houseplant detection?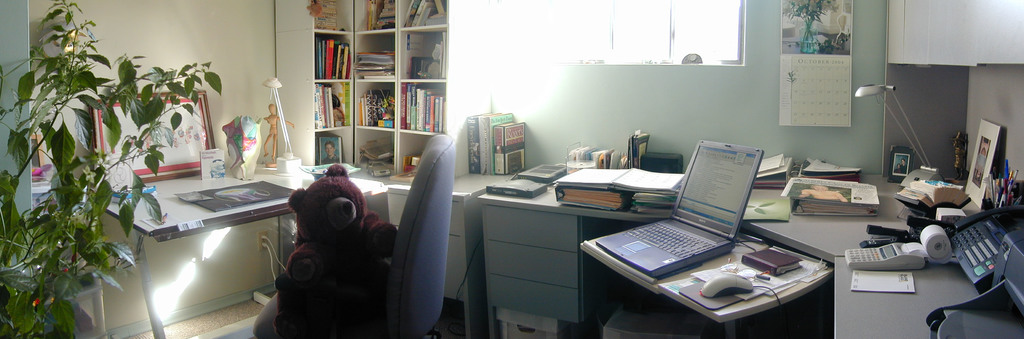
box=[0, 0, 223, 338]
